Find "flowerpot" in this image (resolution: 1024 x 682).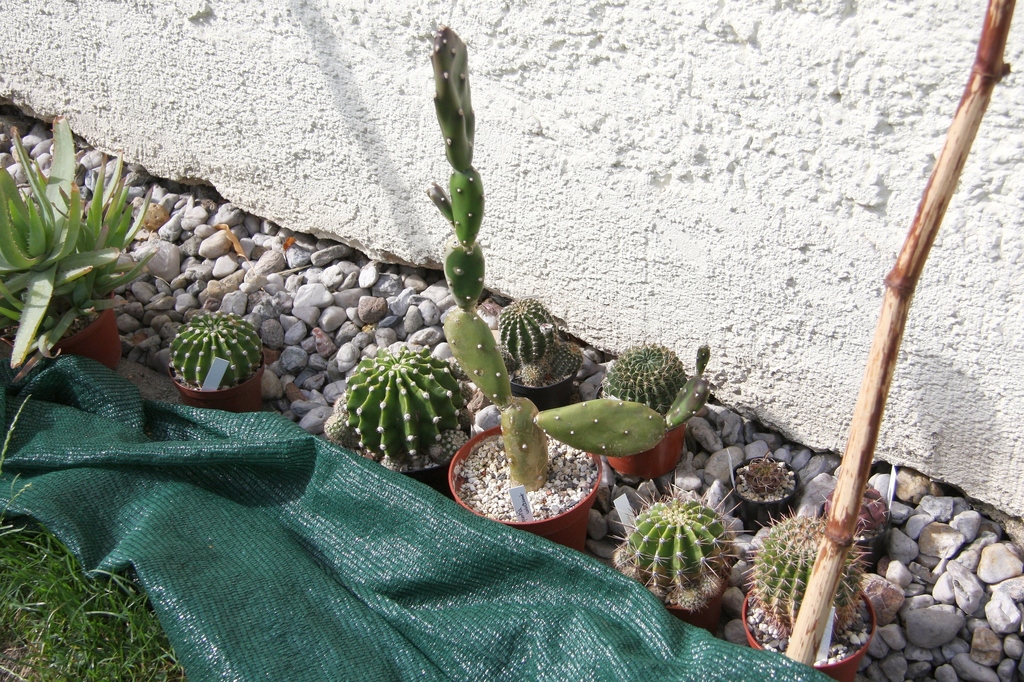
{"x1": 727, "y1": 452, "x2": 802, "y2": 534}.
